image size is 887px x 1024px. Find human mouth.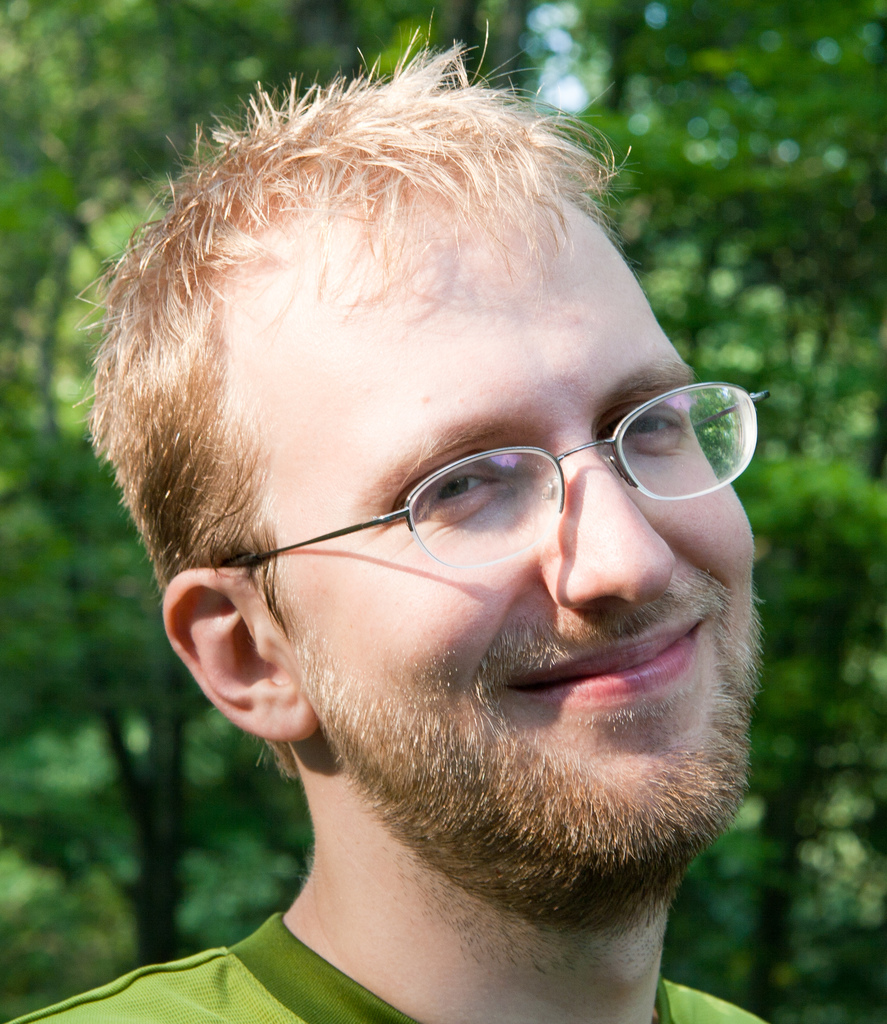
region(507, 617, 707, 704).
